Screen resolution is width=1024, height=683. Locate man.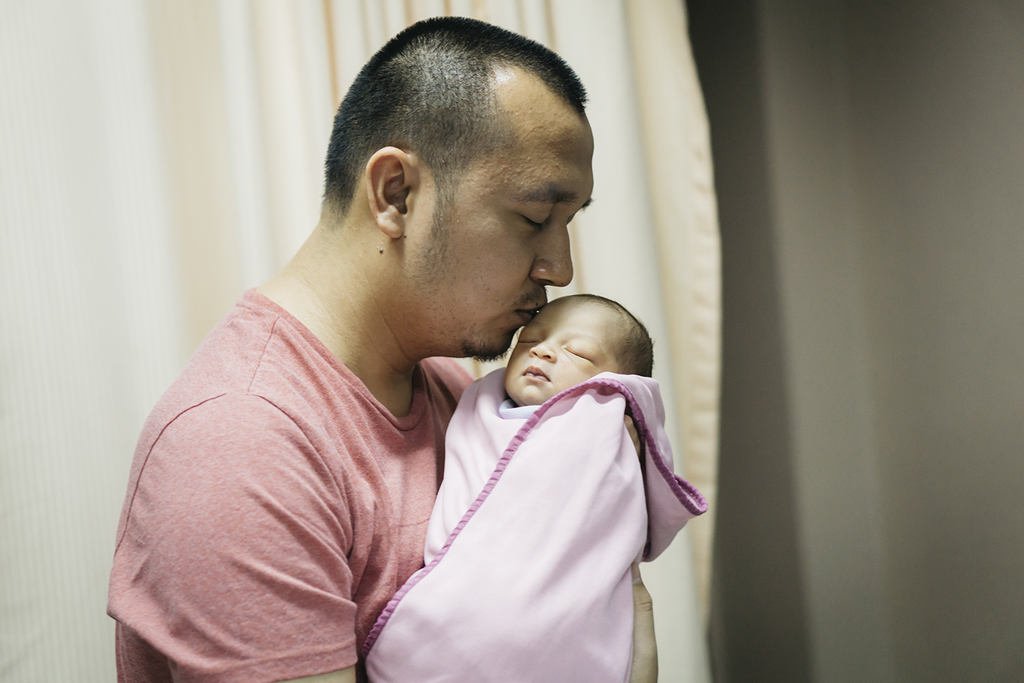
x1=94, y1=38, x2=718, y2=674.
